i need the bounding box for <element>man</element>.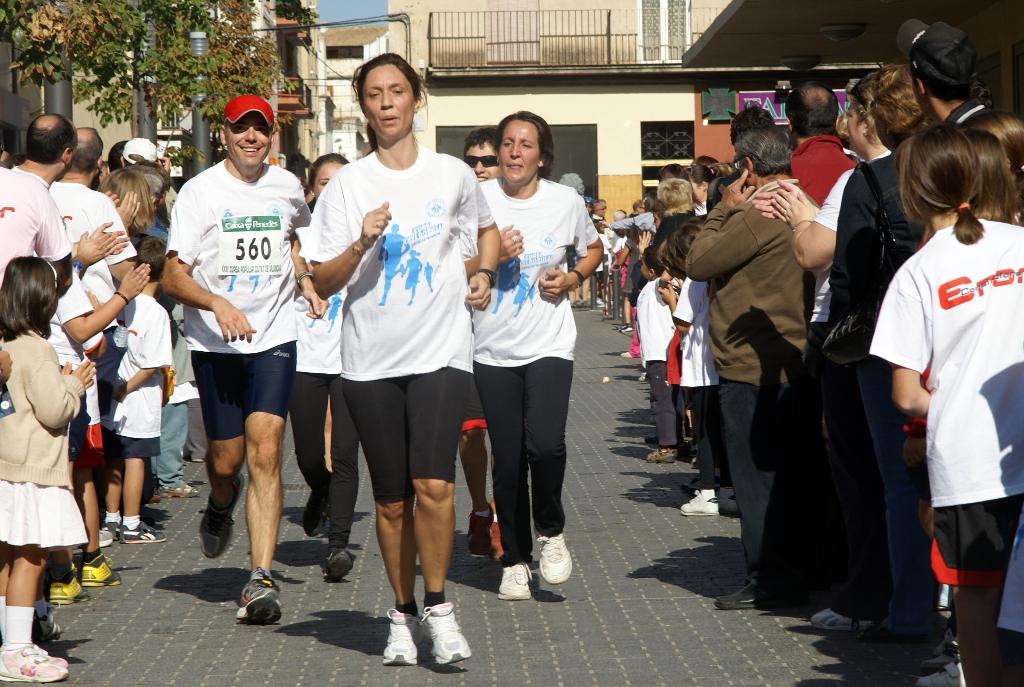
Here it is: bbox(899, 17, 996, 127).
